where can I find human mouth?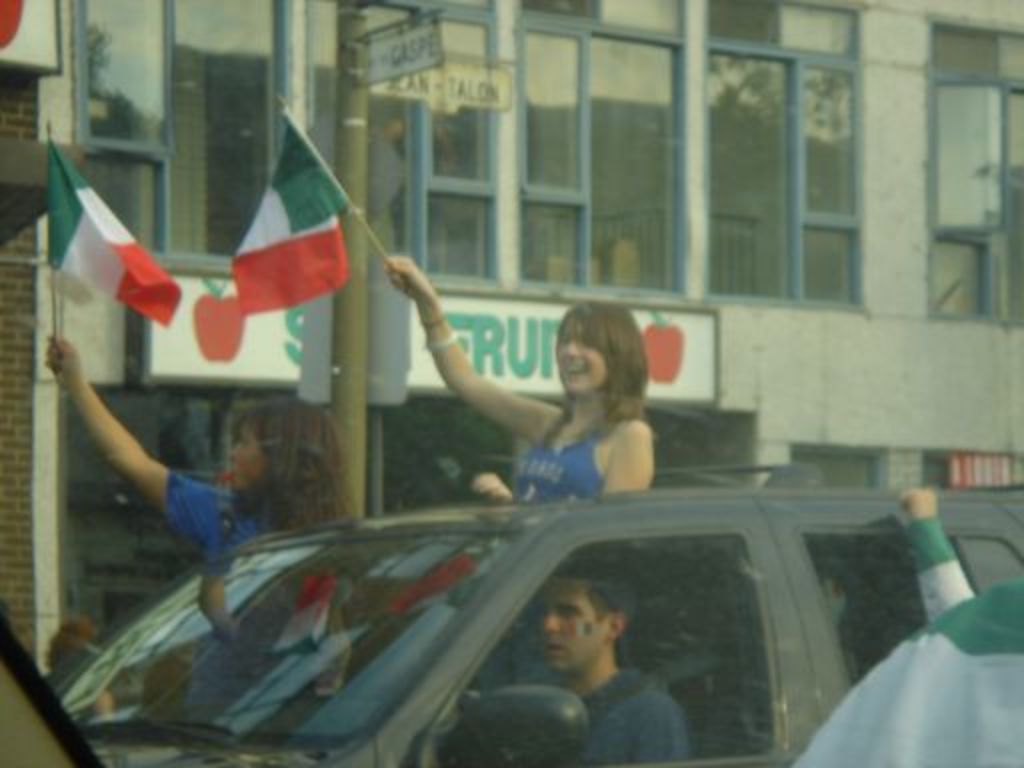
You can find it at bbox=(560, 364, 594, 378).
